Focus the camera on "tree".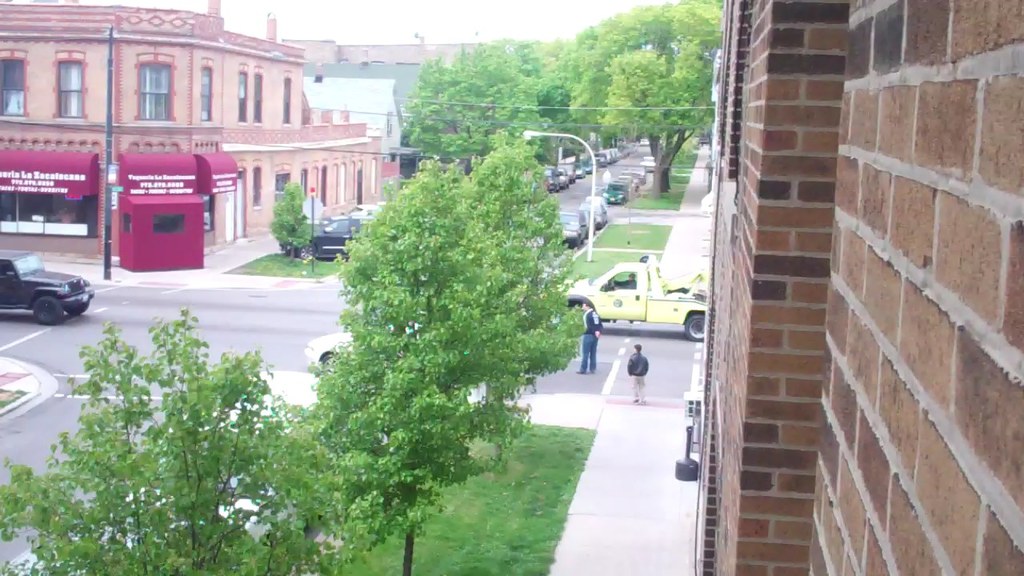
Focus region: 550, 0, 748, 194.
